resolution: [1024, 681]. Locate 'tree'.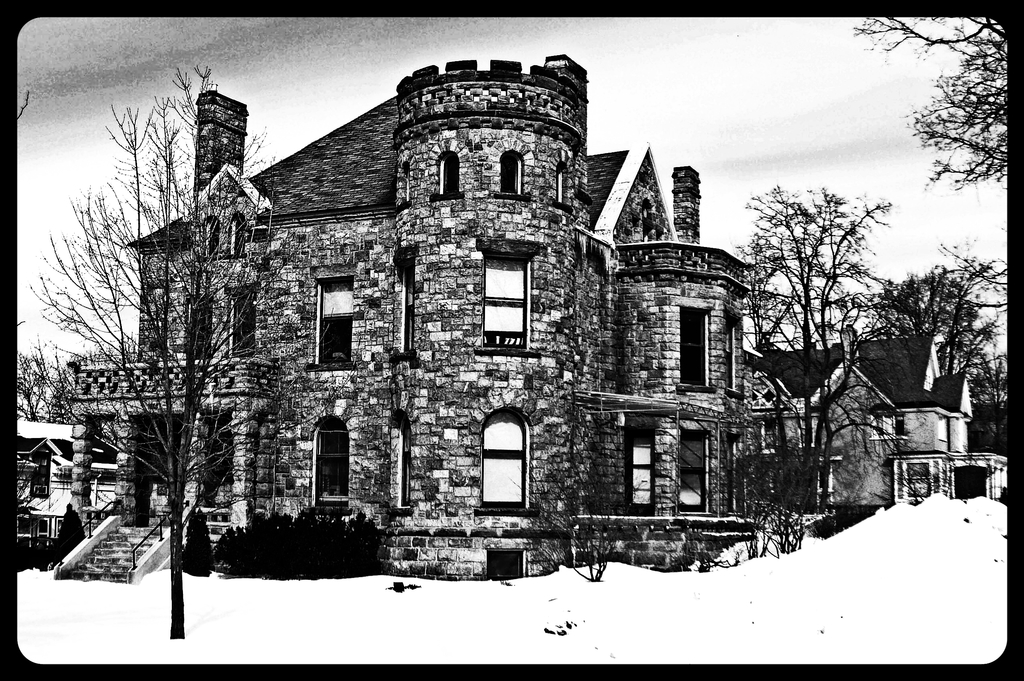
[x1=15, y1=332, x2=63, y2=427].
